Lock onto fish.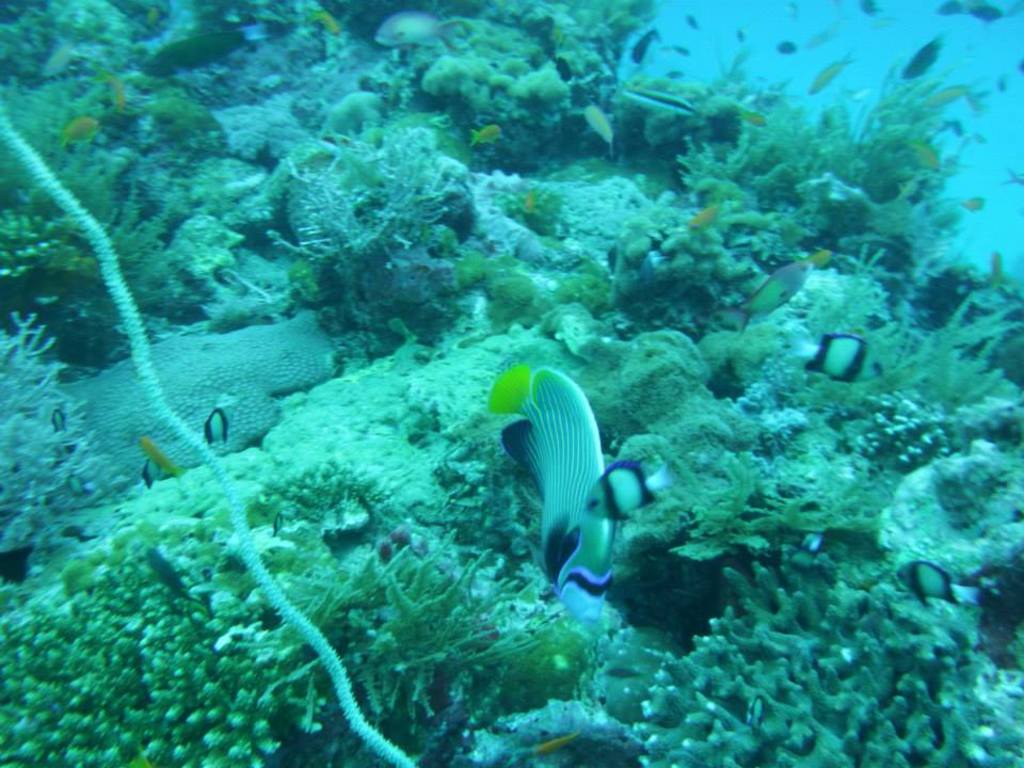
Locked: 896,557,987,613.
